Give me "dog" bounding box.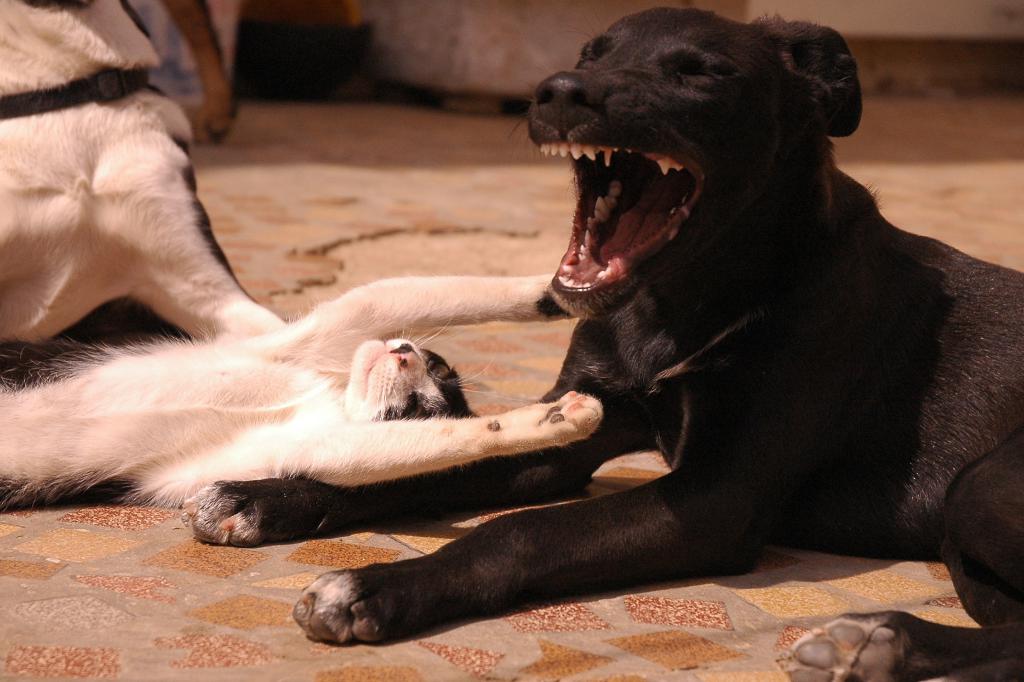
[left=0, top=0, right=289, bottom=345].
